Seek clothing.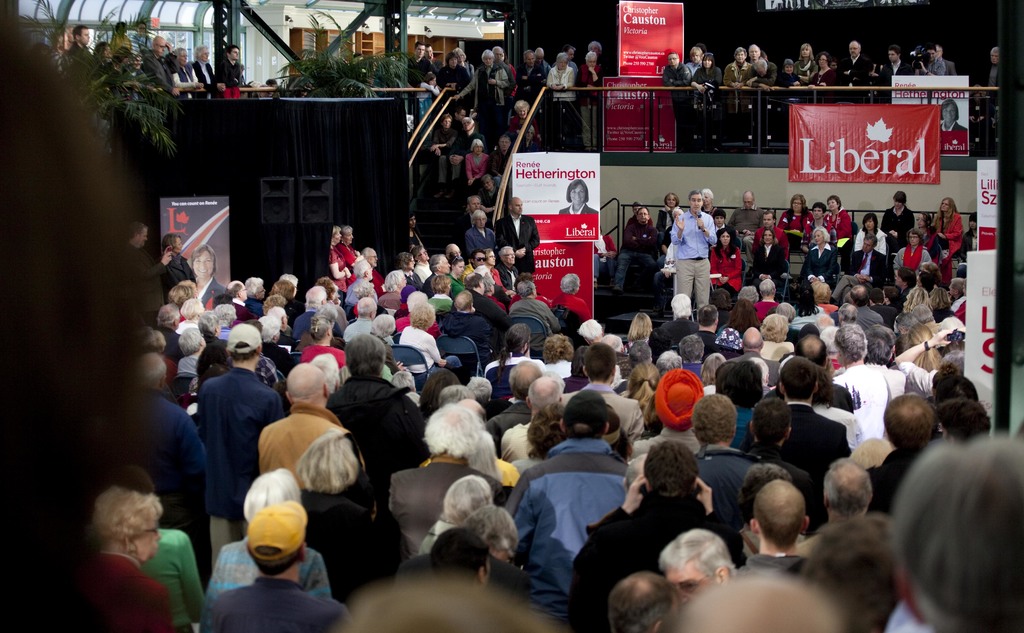
744:243:783:298.
